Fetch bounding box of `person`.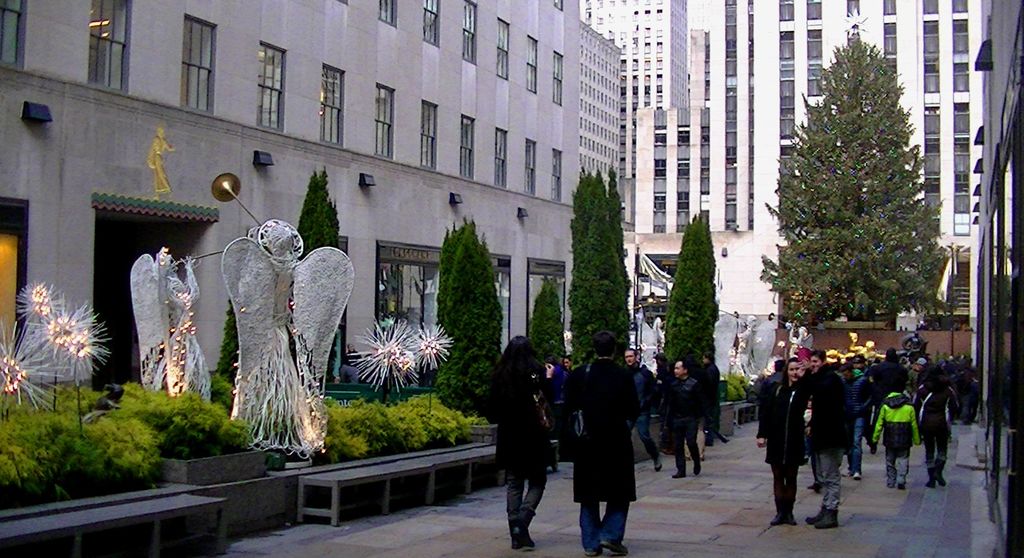
Bbox: (left=481, top=335, right=557, bottom=551).
